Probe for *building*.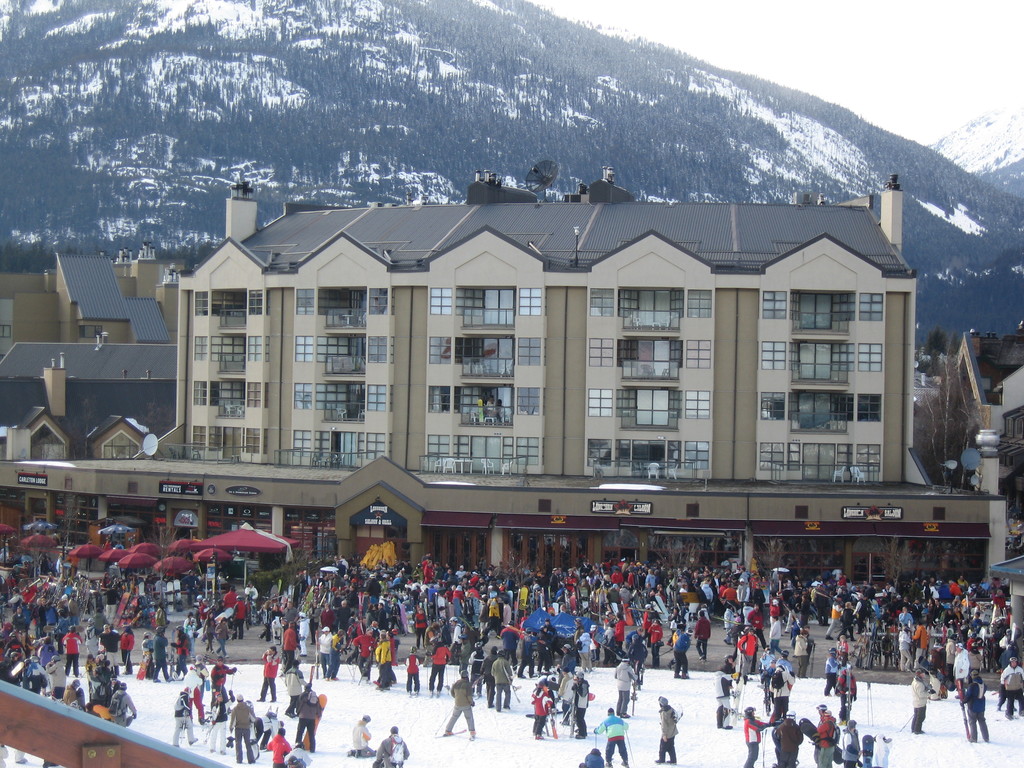
Probe result: left=0, top=245, right=193, bottom=454.
